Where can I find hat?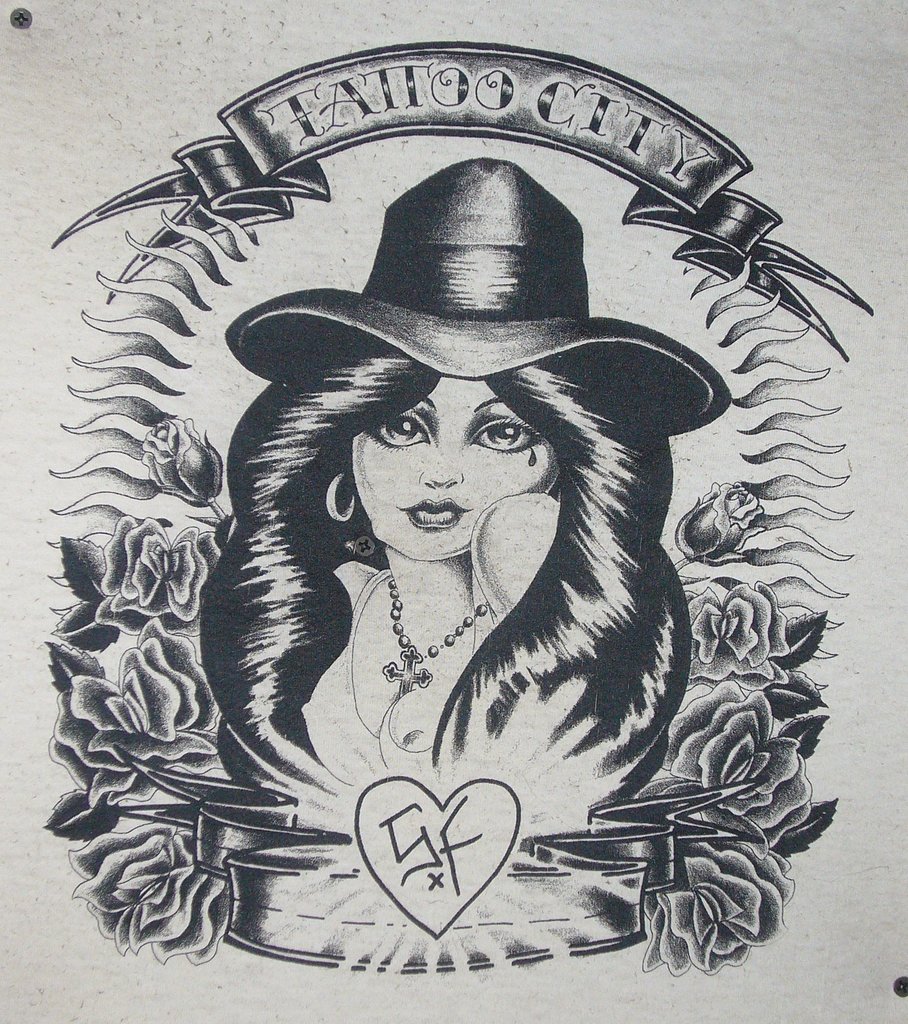
You can find it at pyautogui.locateOnScreen(225, 154, 732, 436).
